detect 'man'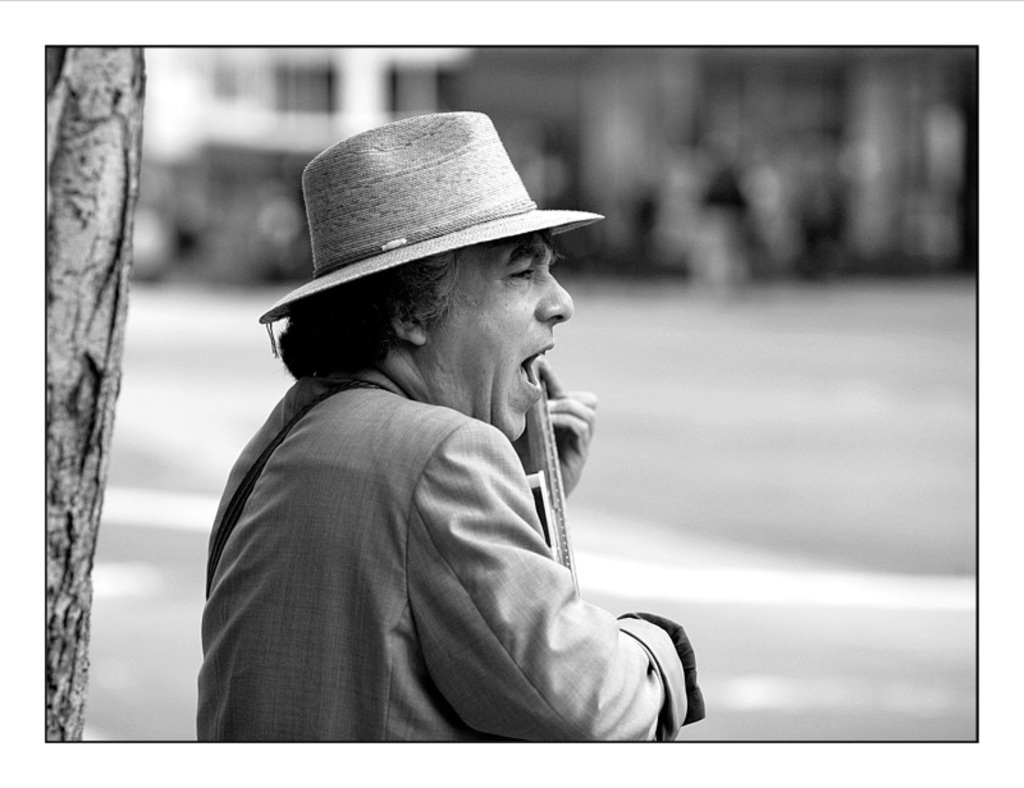
crop(198, 124, 701, 771)
